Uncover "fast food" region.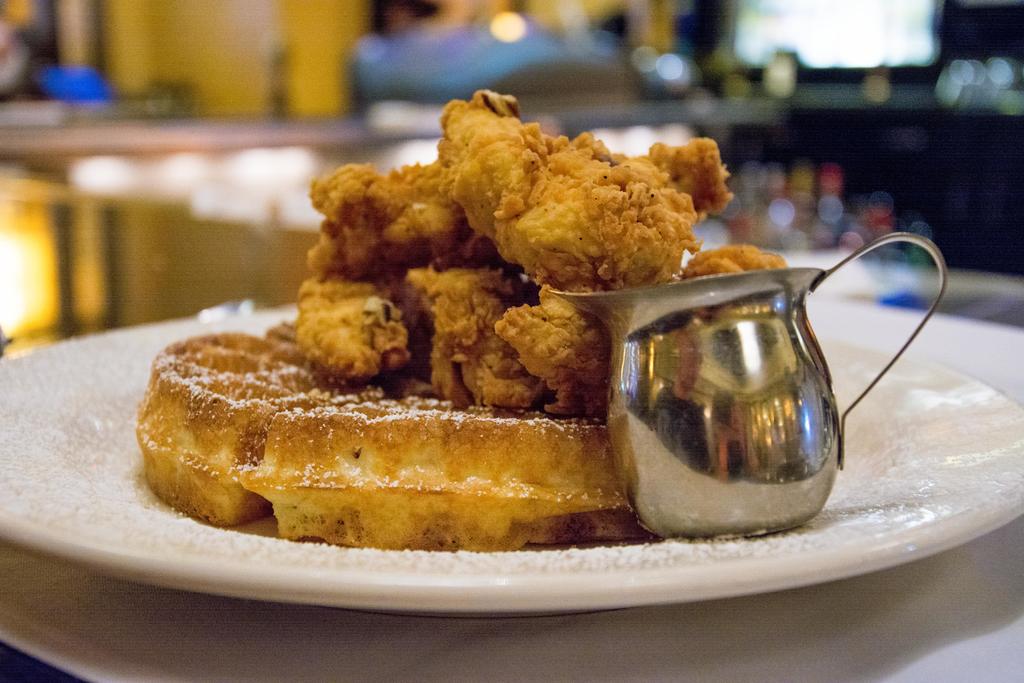
Uncovered: (520,260,795,423).
